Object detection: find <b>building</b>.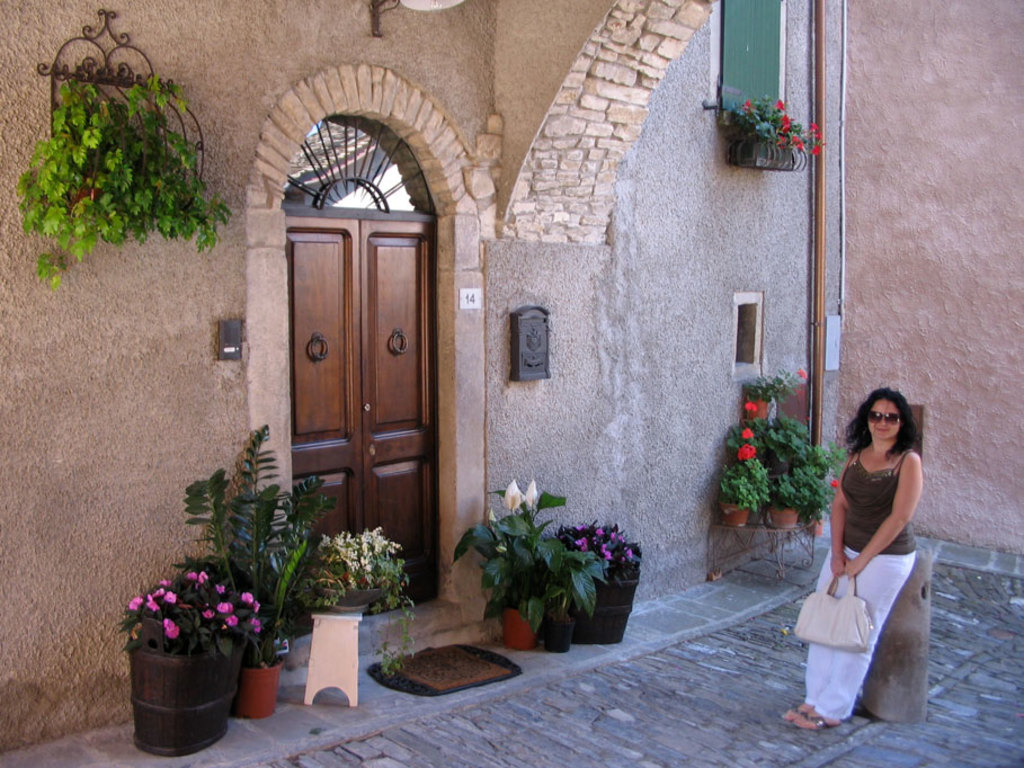
[left=0, top=0, right=1023, bottom=767].
